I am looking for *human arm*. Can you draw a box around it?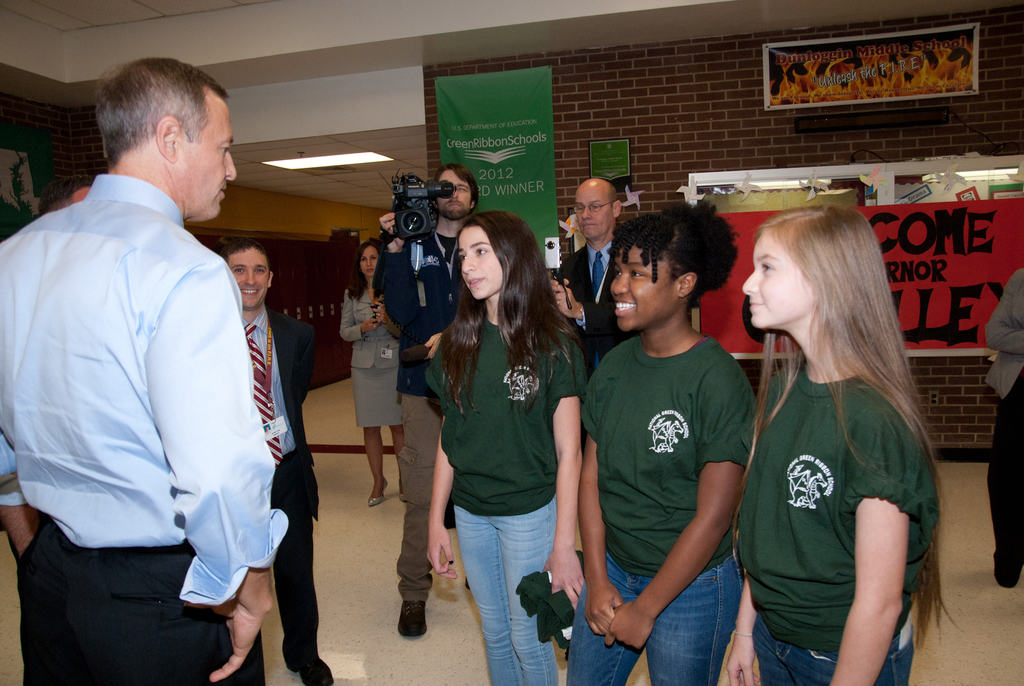
Sure, the bounding box is region(556, 326, 594, 609).
